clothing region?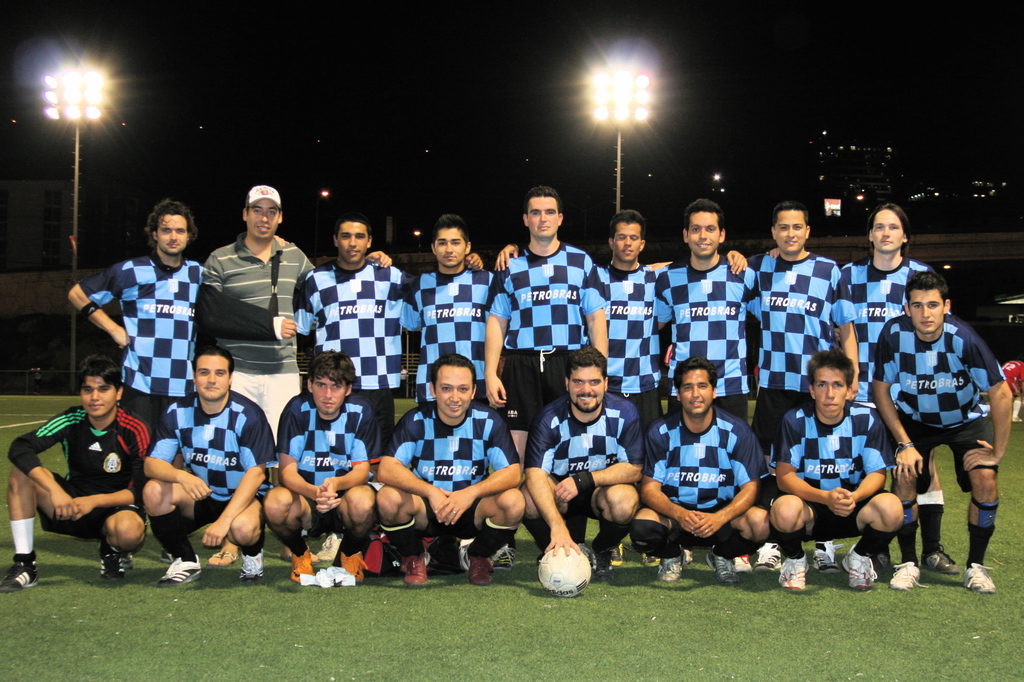
<region>267, 402, 387, 534</region>
